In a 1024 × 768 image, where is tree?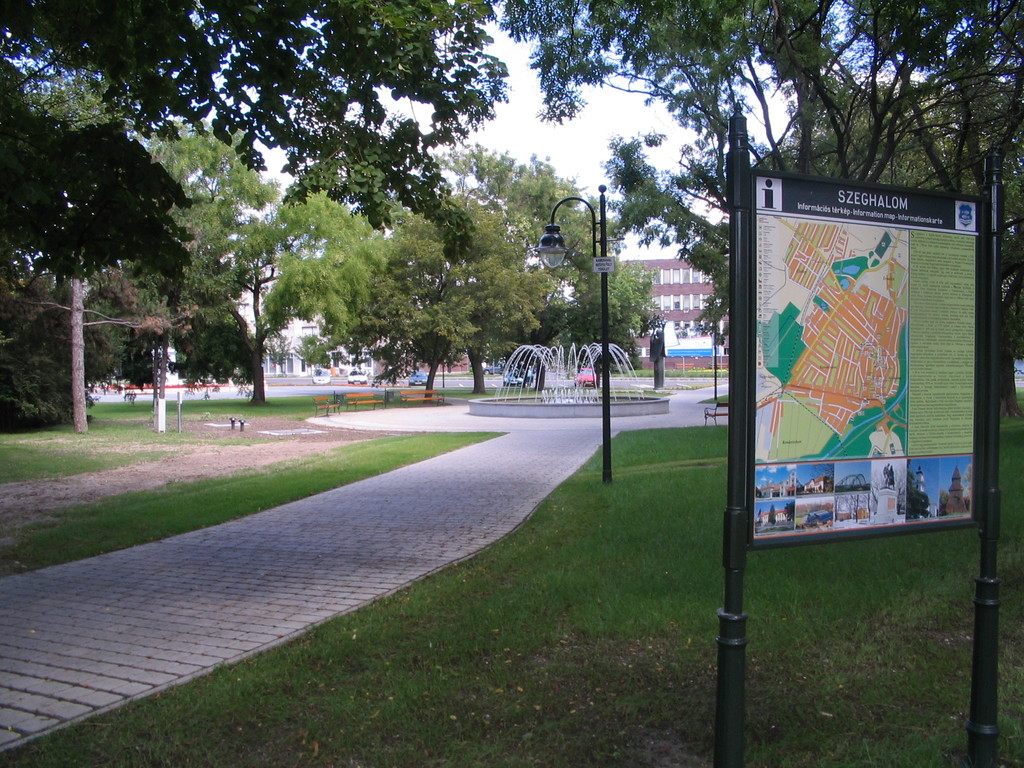
[left=30, top=93, right=282, bottom=394].
